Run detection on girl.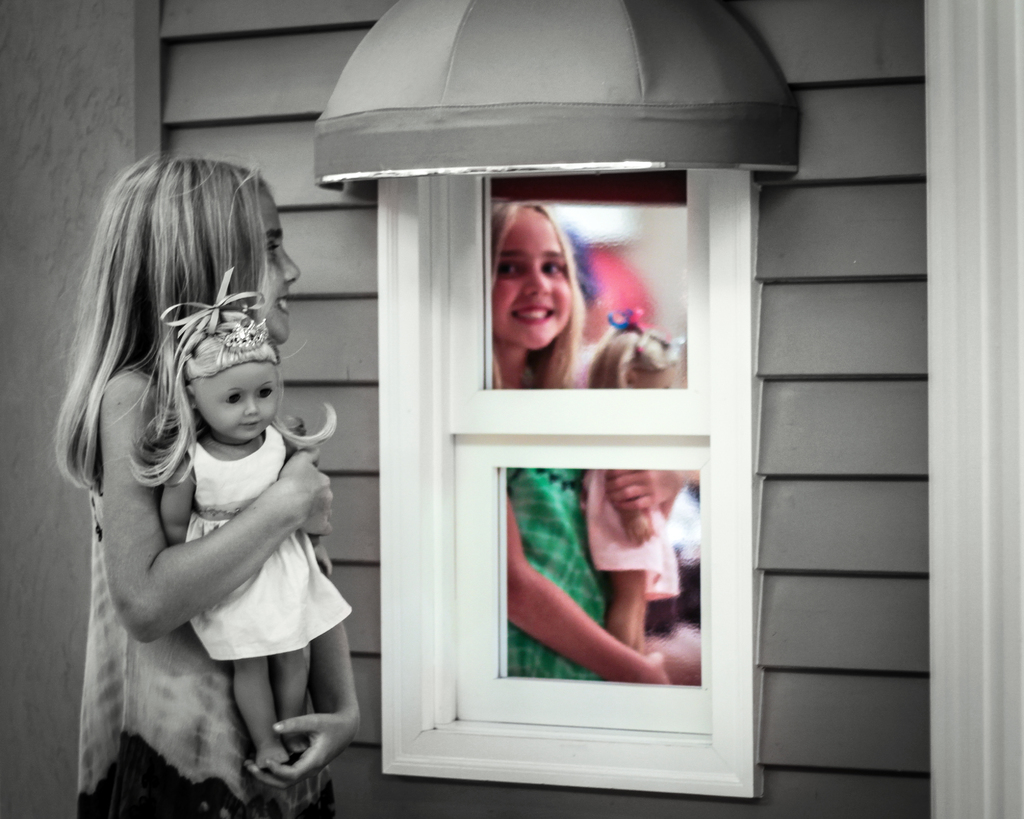
Result: {"left": 115, "top": 257, "right": 340, "bottom": 769}.
